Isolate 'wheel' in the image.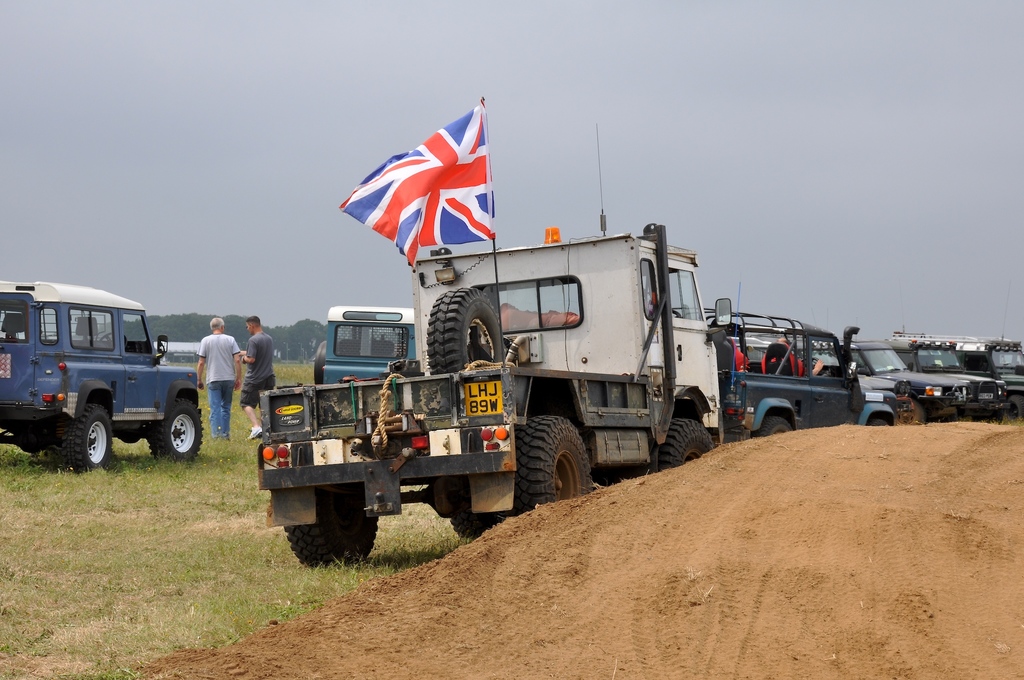
Isolated region: [x1=148, y1=397, x2=202, y2=467].
